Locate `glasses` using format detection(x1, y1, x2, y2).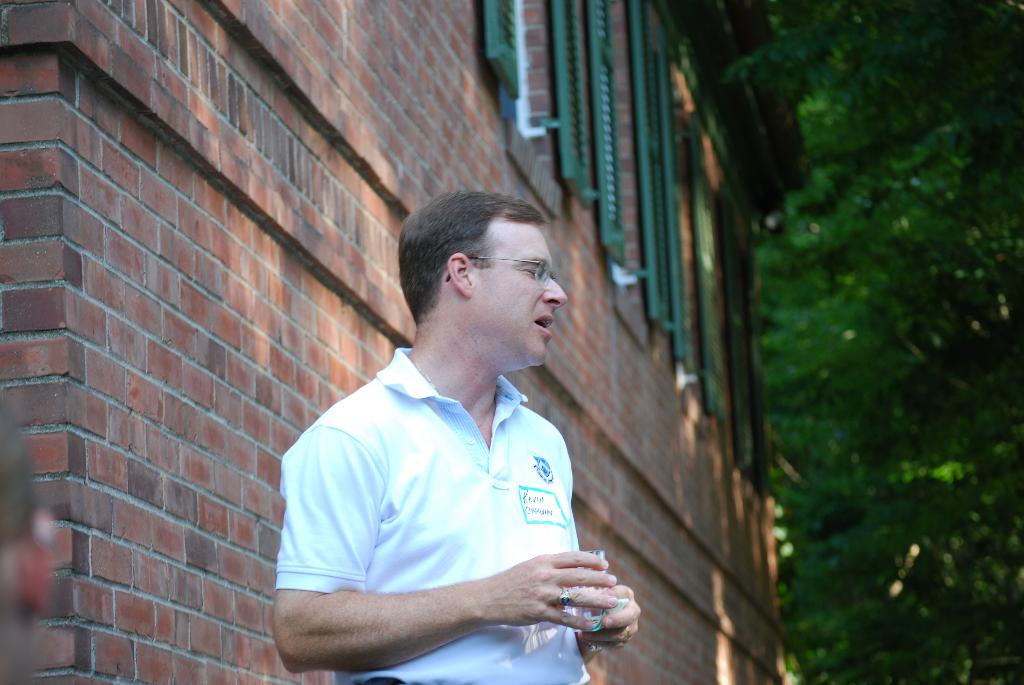
detection(441, 249, 554, 288).
